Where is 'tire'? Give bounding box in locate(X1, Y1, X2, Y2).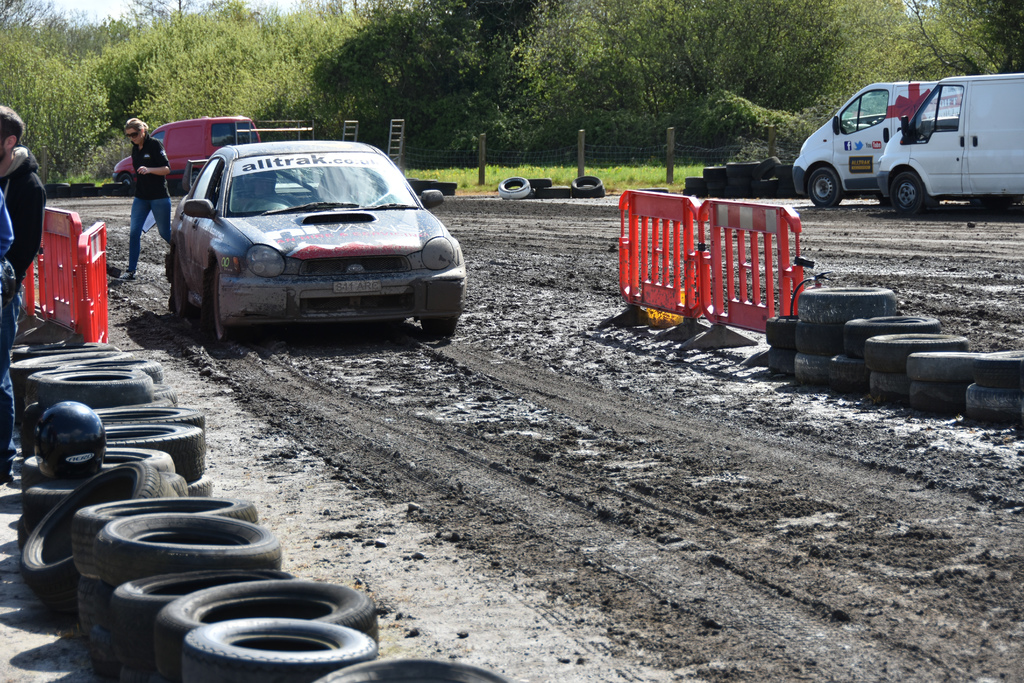
locate(828, 360, 881, 391).
